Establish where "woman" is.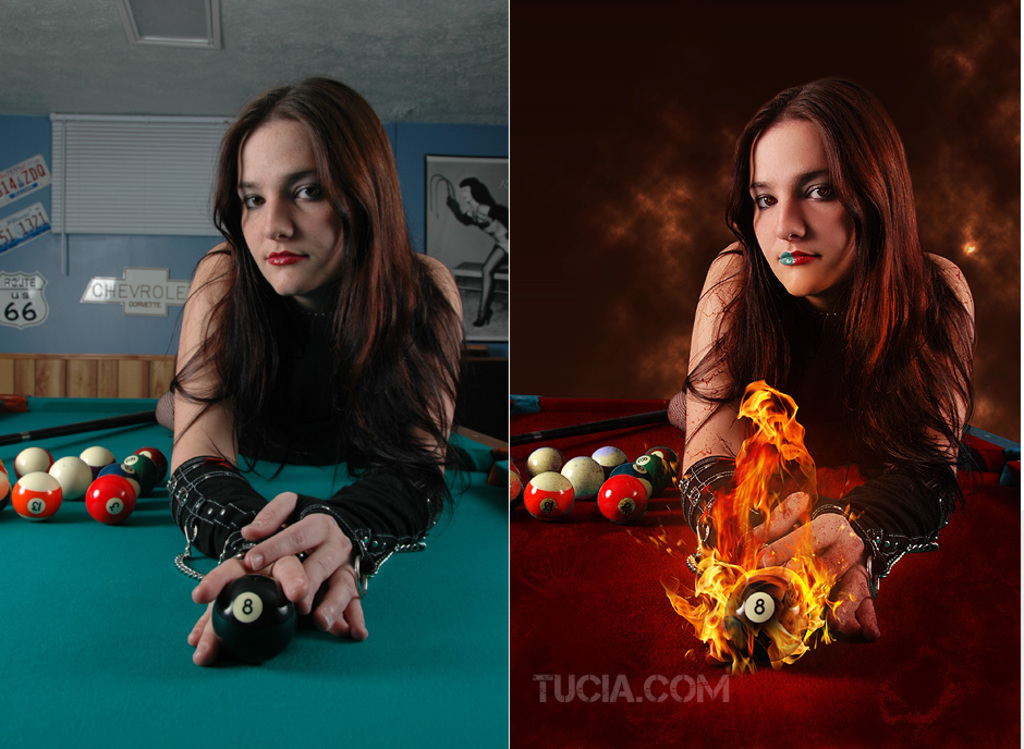
Established at 160, 79, 472, 663.
